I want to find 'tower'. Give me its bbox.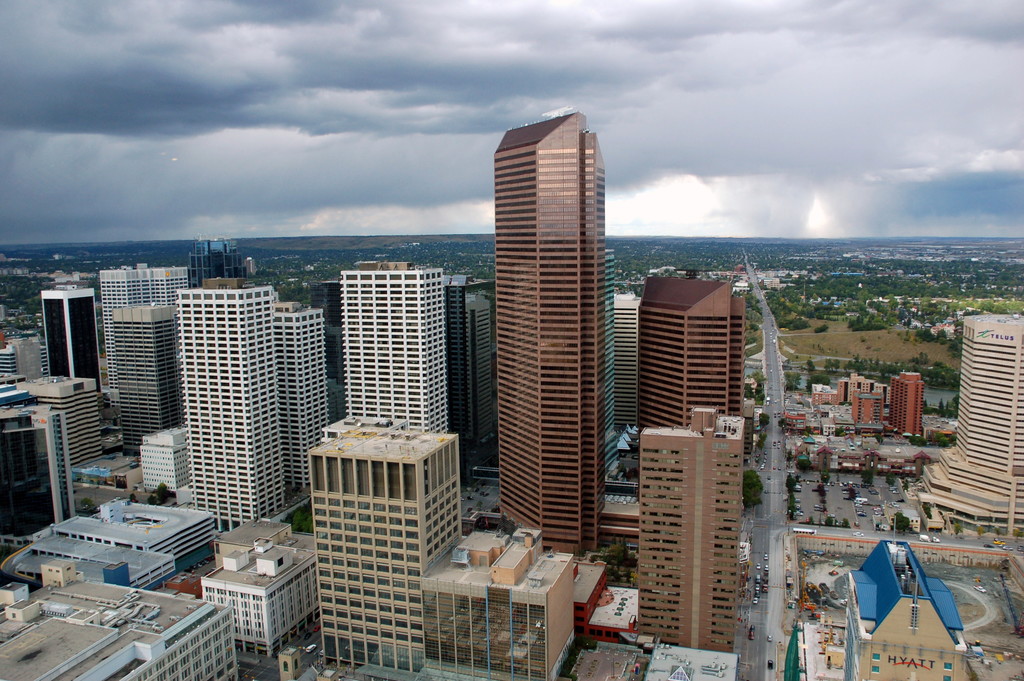
crop(42, 275, 101, 390).
